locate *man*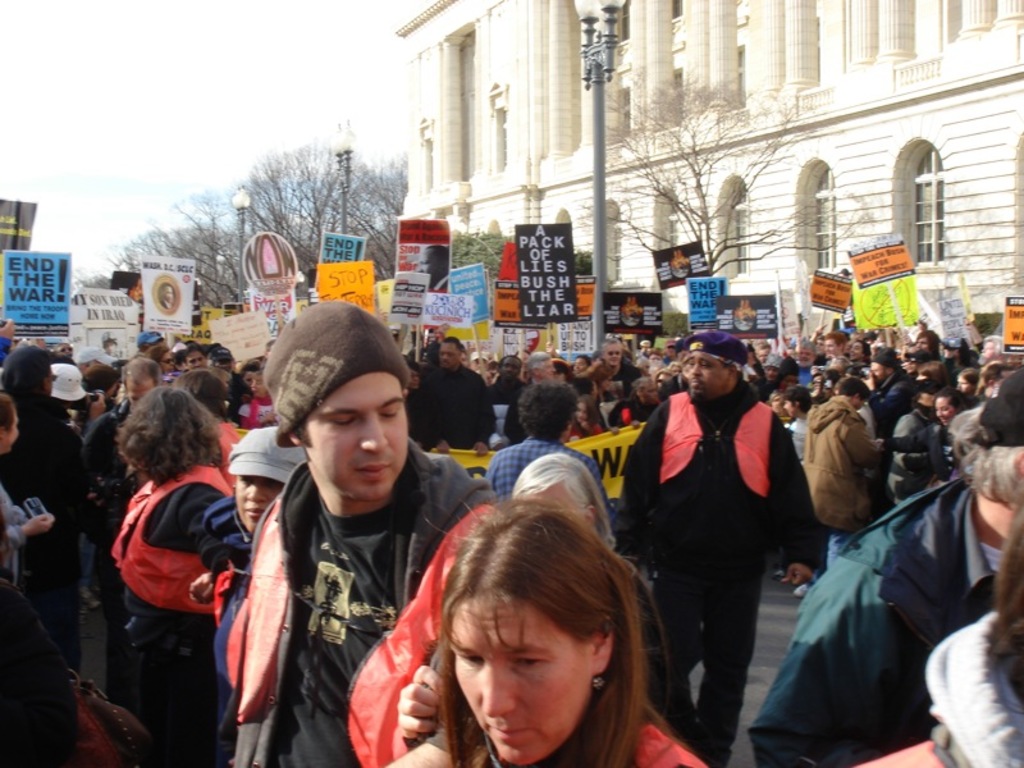
(101,329,119,357)
